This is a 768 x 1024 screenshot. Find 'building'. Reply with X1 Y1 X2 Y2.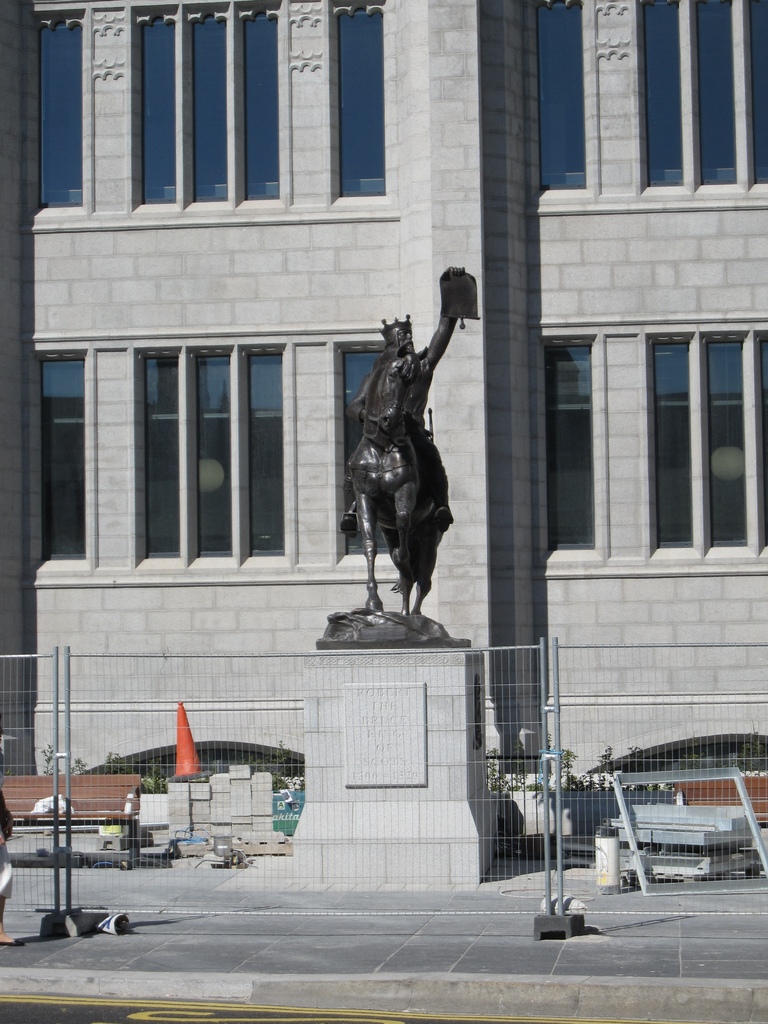
0 0 767 844.
